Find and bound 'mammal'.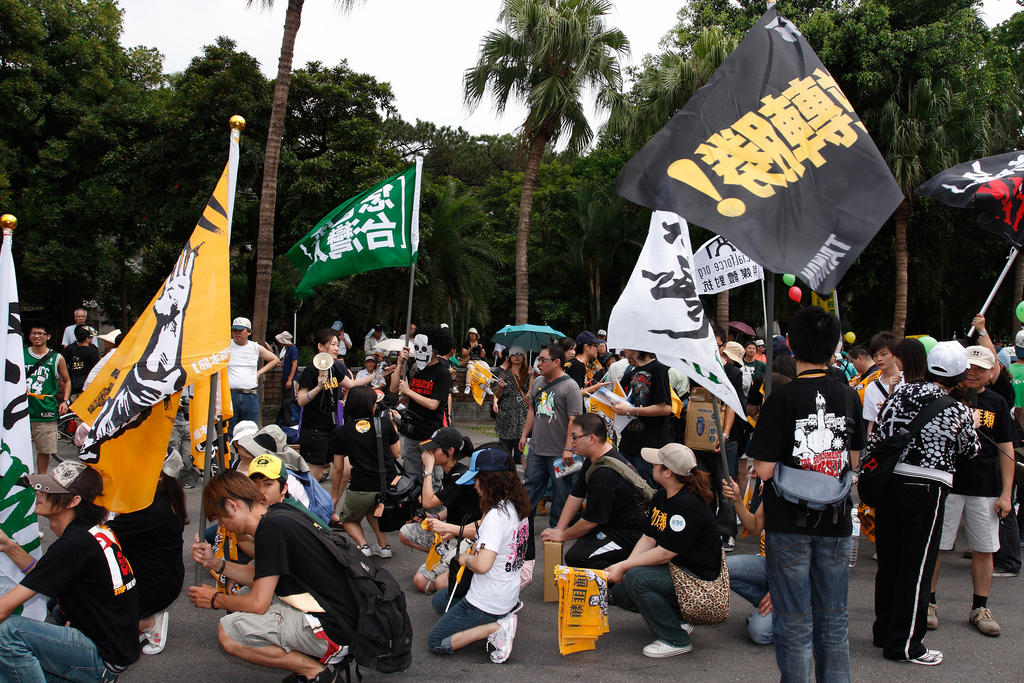
Bound: locate(398, 423, 474, 595).
